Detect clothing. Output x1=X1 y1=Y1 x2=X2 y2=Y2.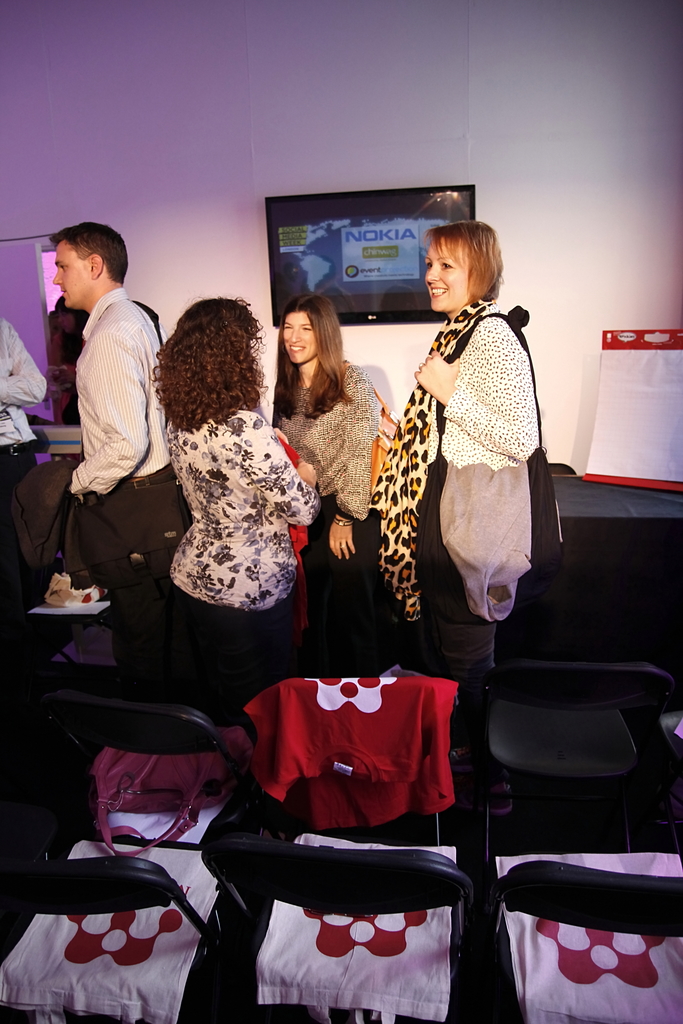
x1=174 y1=404 x2=317 y2=733.
